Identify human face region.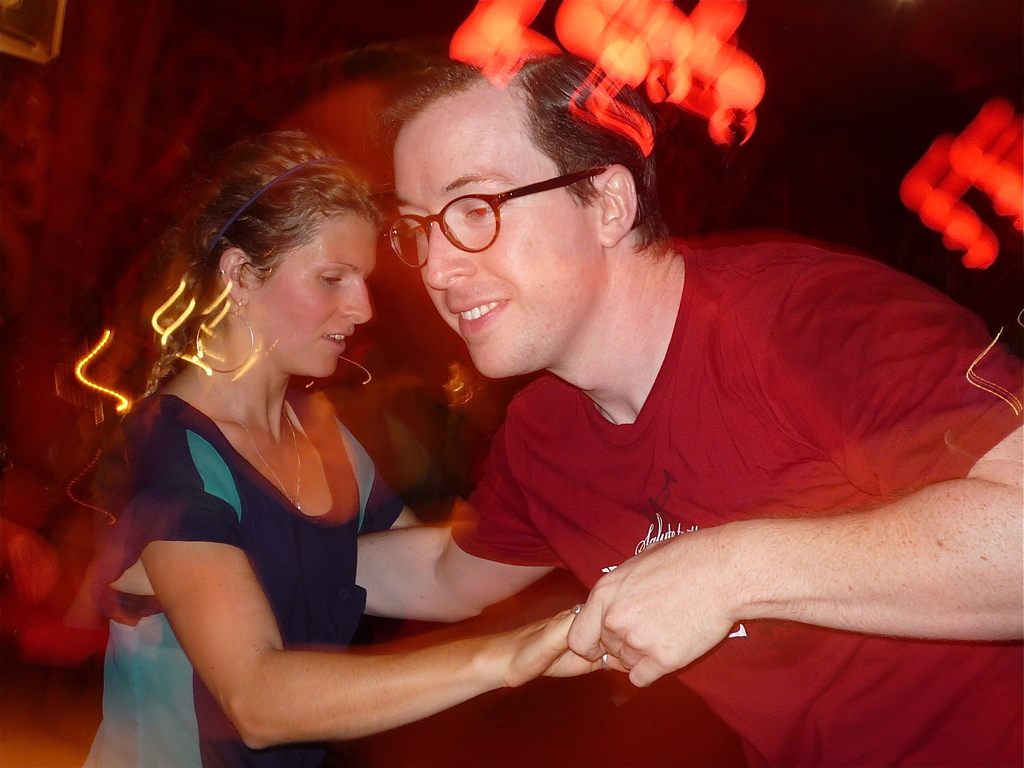
Region: 251 213 369 377.
